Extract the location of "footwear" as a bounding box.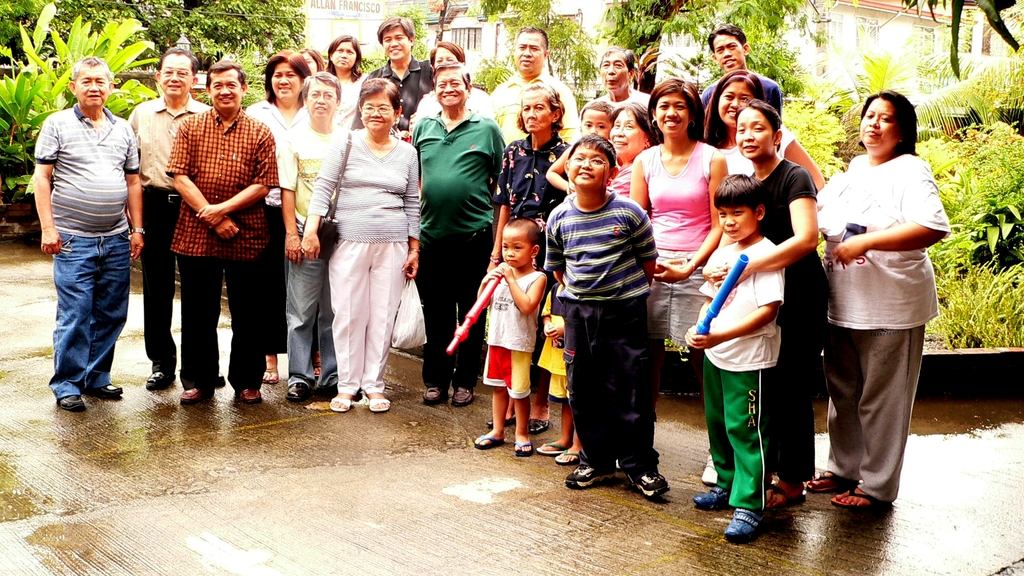
x1=100 y1=385 x2=121 y2=397.
